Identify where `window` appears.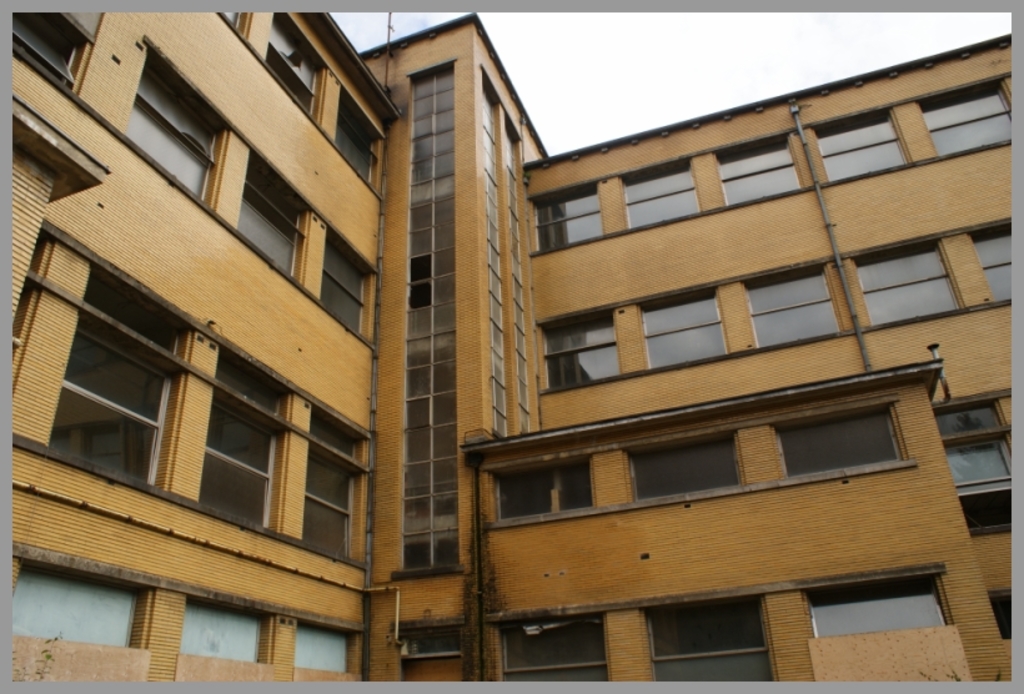
Appears at <region>46, 267, 191, 484</region>.
